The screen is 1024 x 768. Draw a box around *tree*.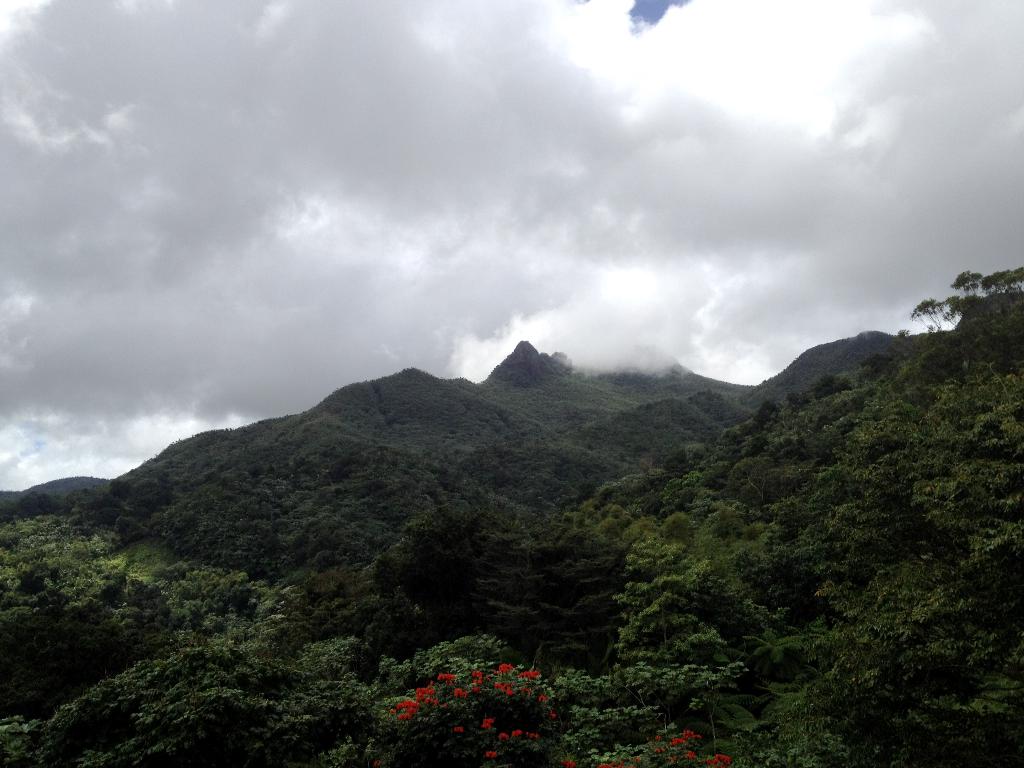
[x1=614, y1=524, x2=723, y2=730].
